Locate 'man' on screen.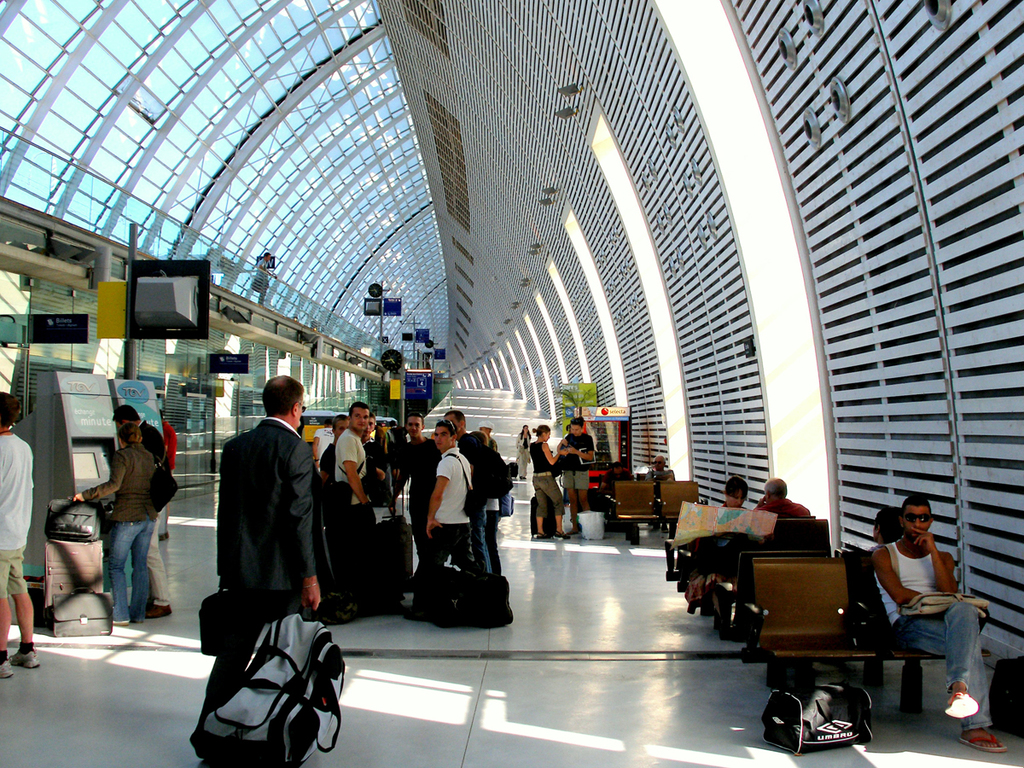
On screen at crop(189, 381, 332, 699).
